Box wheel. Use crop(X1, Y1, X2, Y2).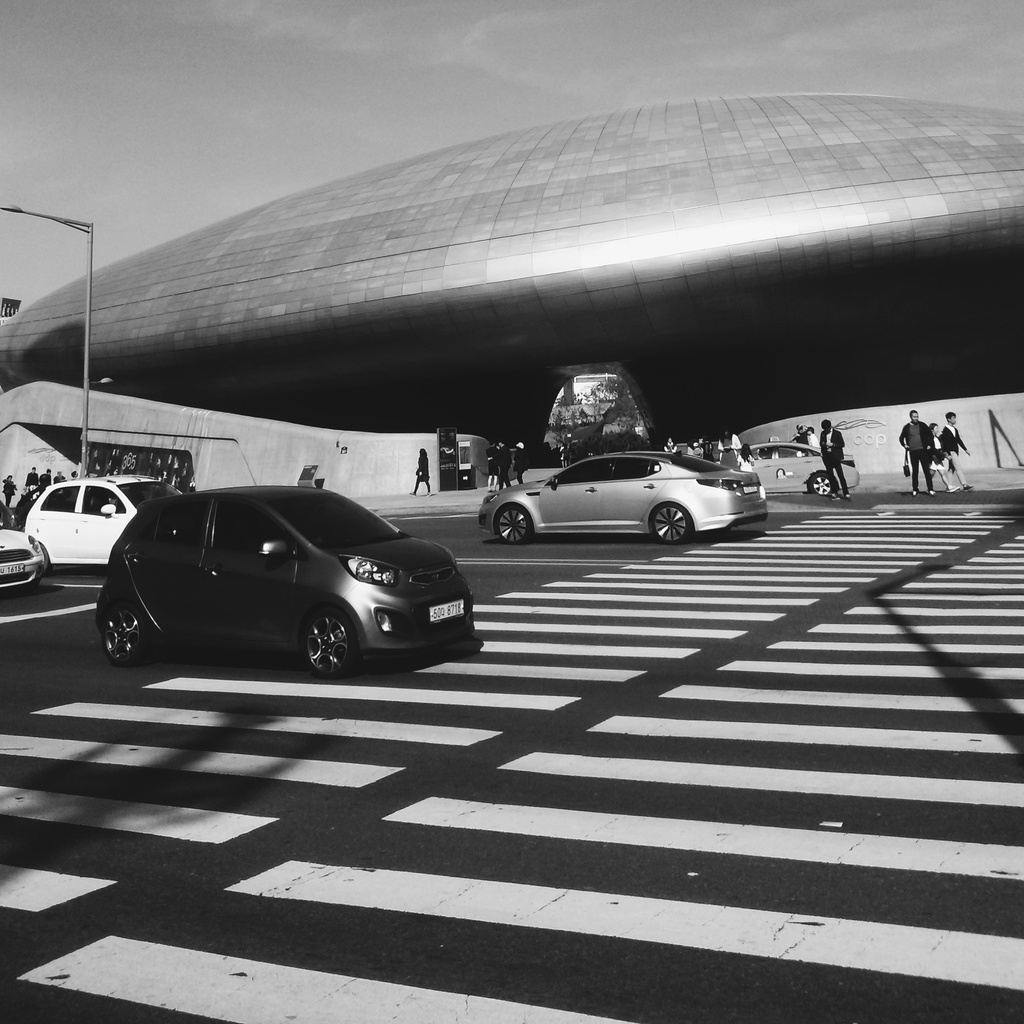
crop(650, 498, 692, 547).
